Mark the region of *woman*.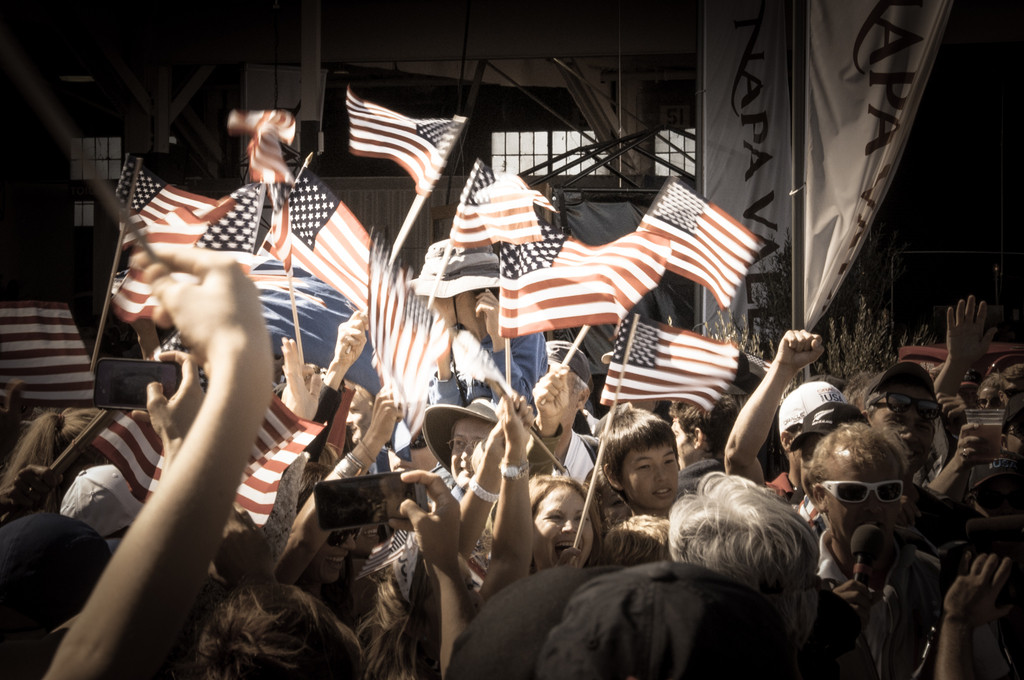
Region: 579, 461, 636, 530.
